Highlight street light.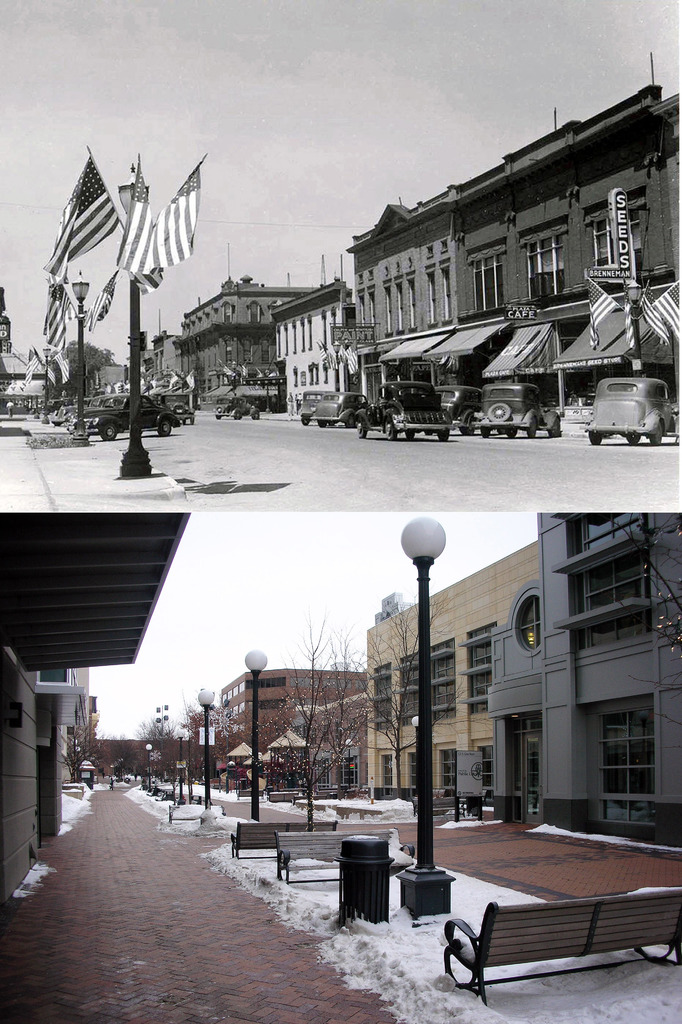
Highlighted region: pyautogui.locateOnScreen(374, 504, 491, 863).
